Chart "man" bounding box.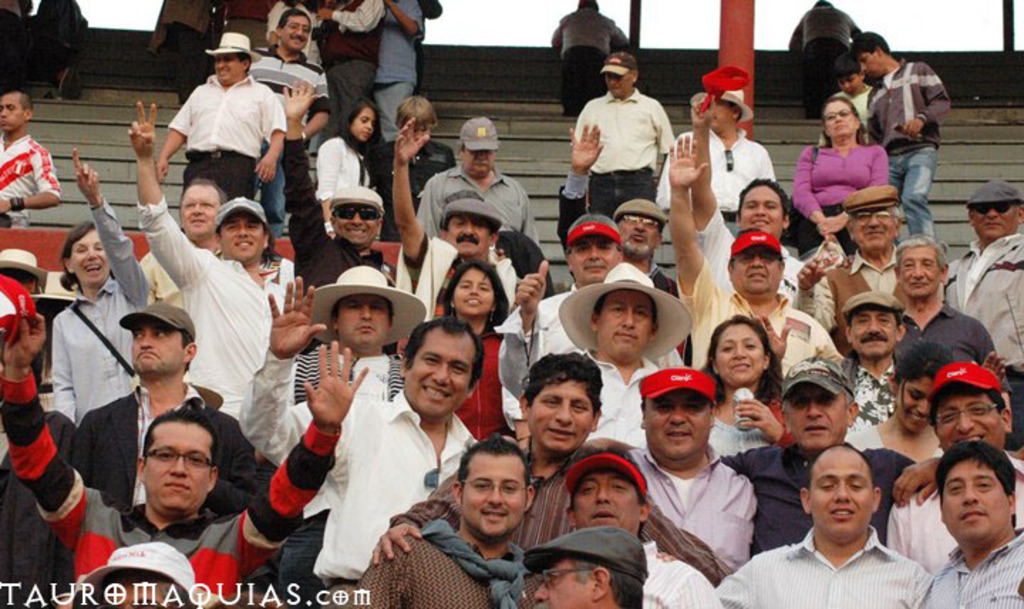
Charted: detection(125, 95, 280, 444).
